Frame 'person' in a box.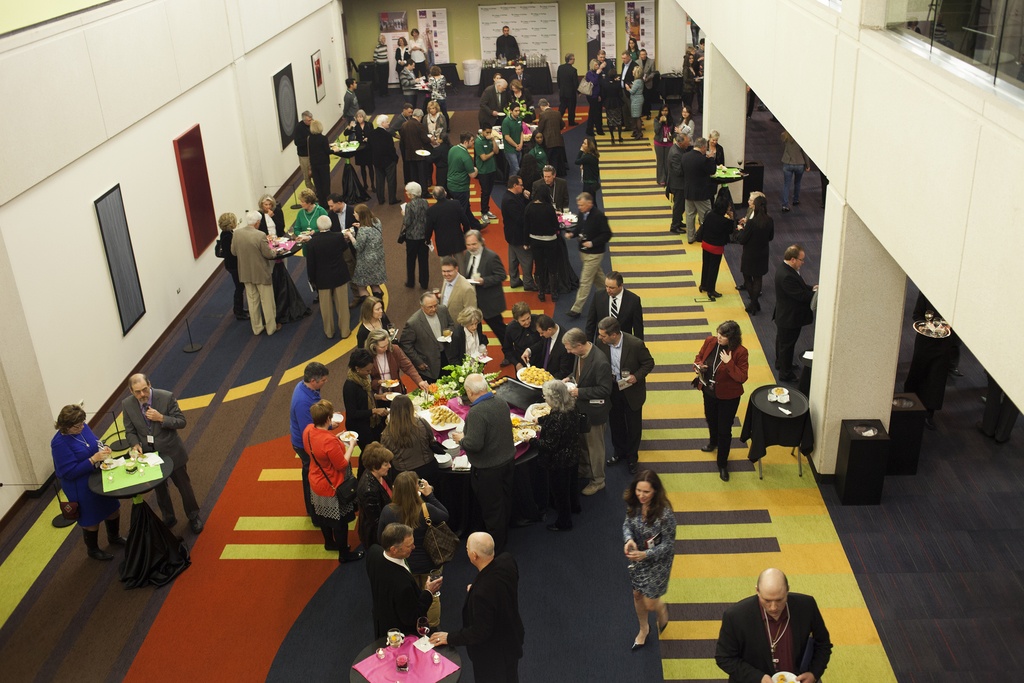
Rect(624, 65, 645, 140).
